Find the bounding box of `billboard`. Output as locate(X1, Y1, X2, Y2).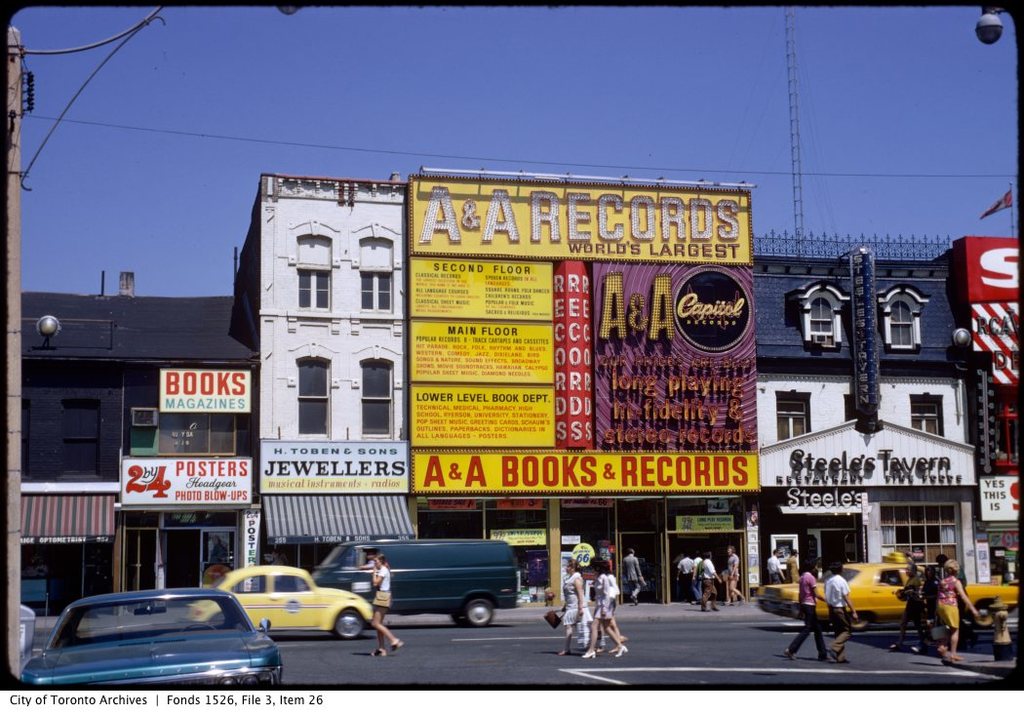
locate(975, 477, 1022, 522).
